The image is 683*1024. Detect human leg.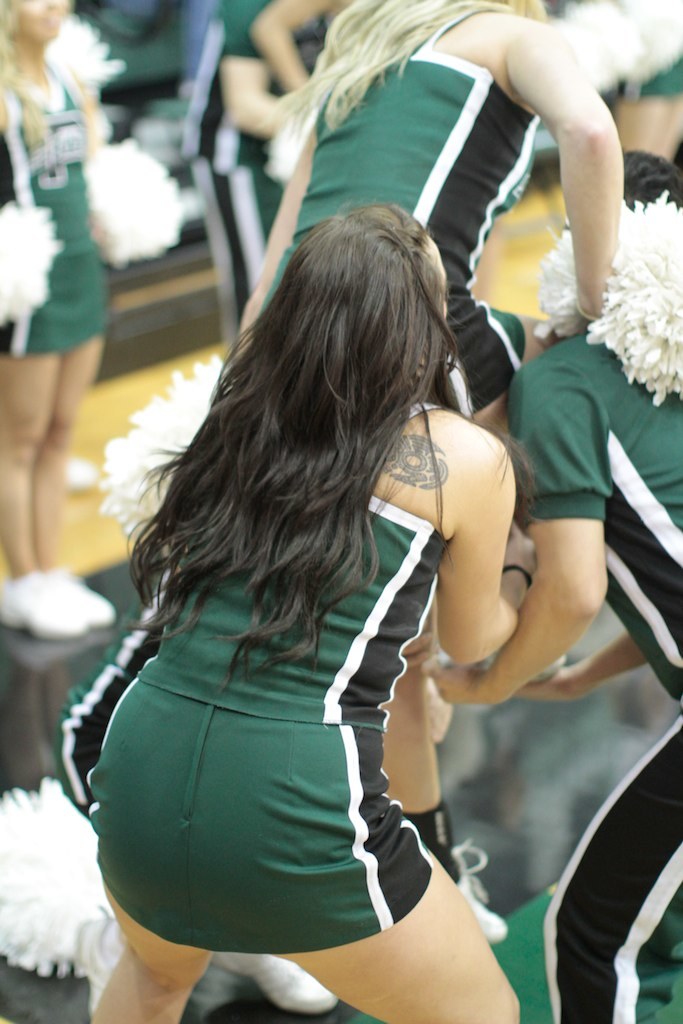
Detection: region(273, 728, 521, 1023).
